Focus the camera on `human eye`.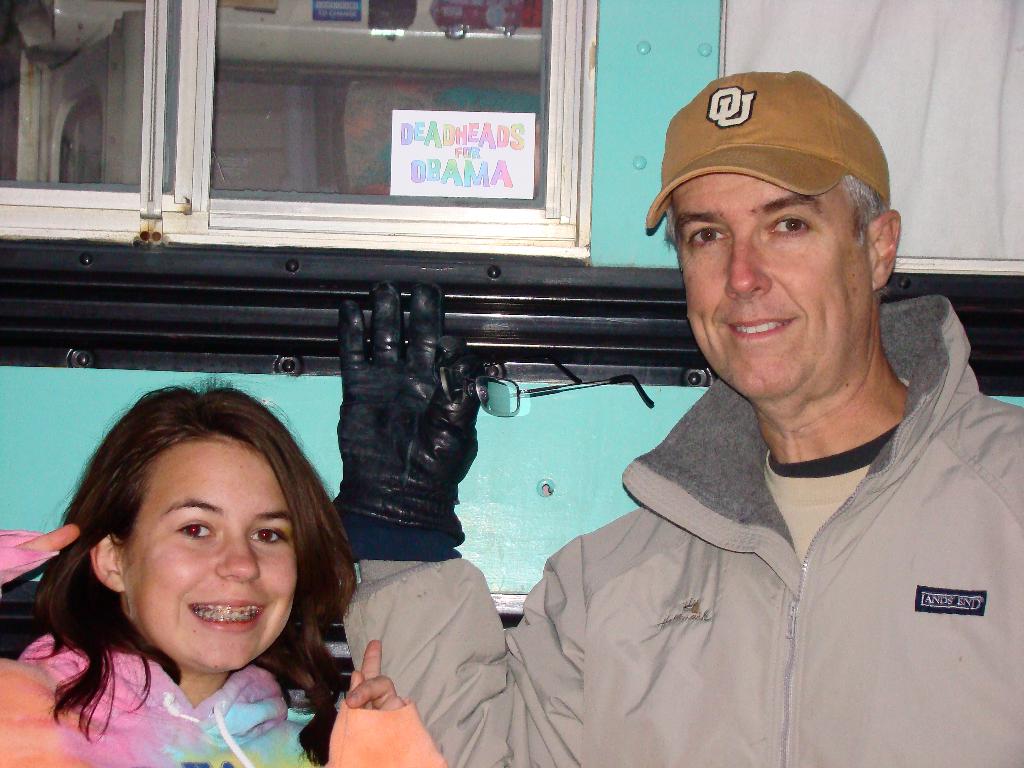
Focus region: (244, 526, 292, 550).
